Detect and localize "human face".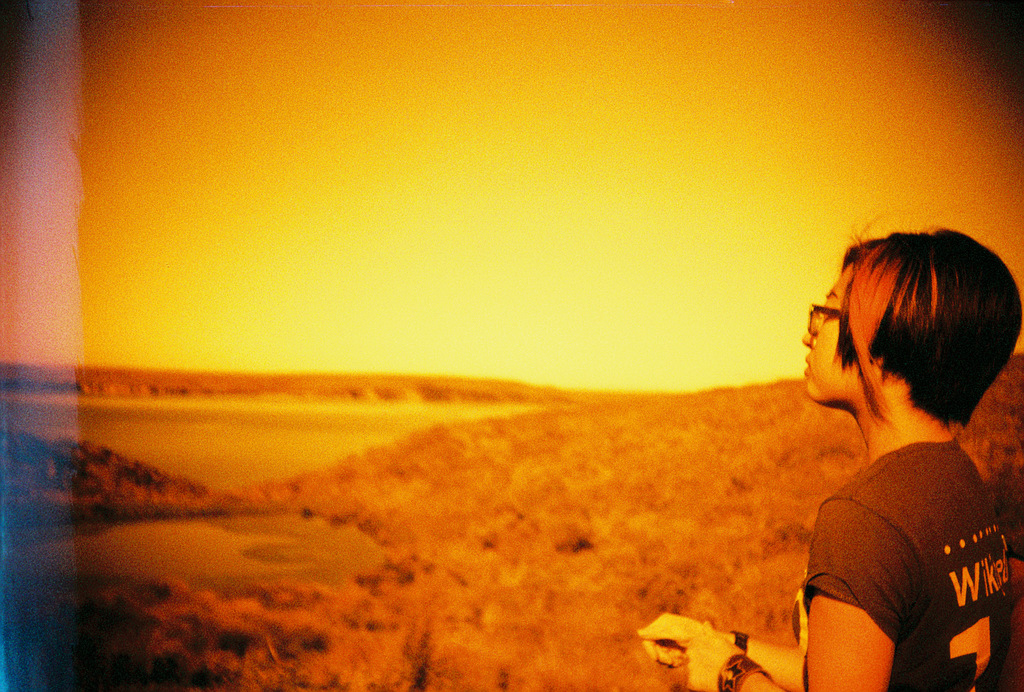
Localized at <region>804, 273, 847, 400</region>.
